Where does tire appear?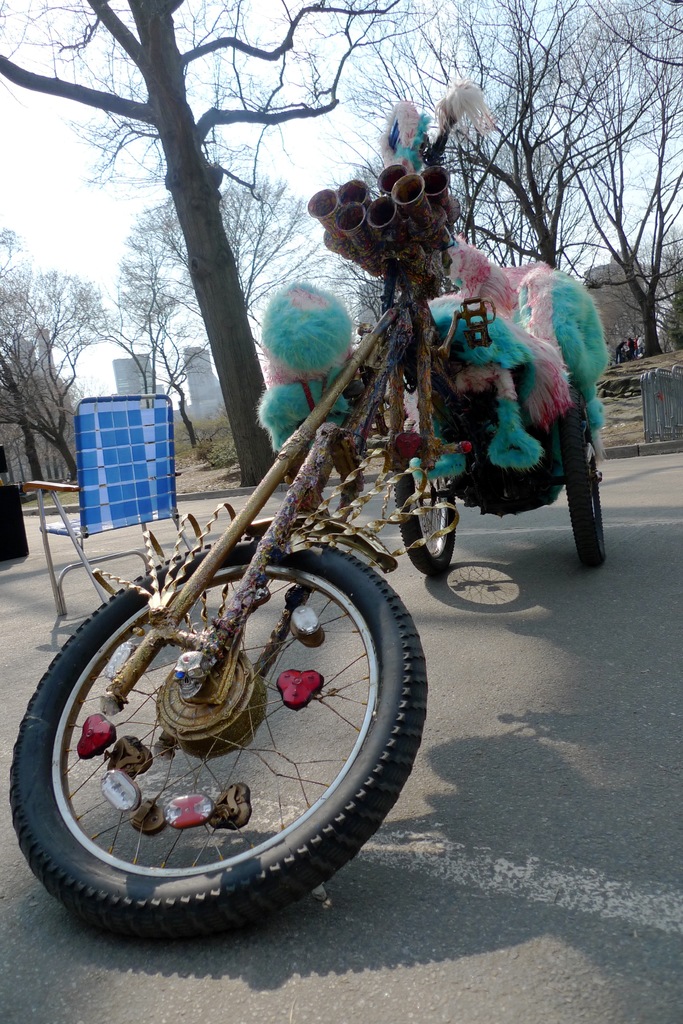
Appears at 565,395,611,568.
